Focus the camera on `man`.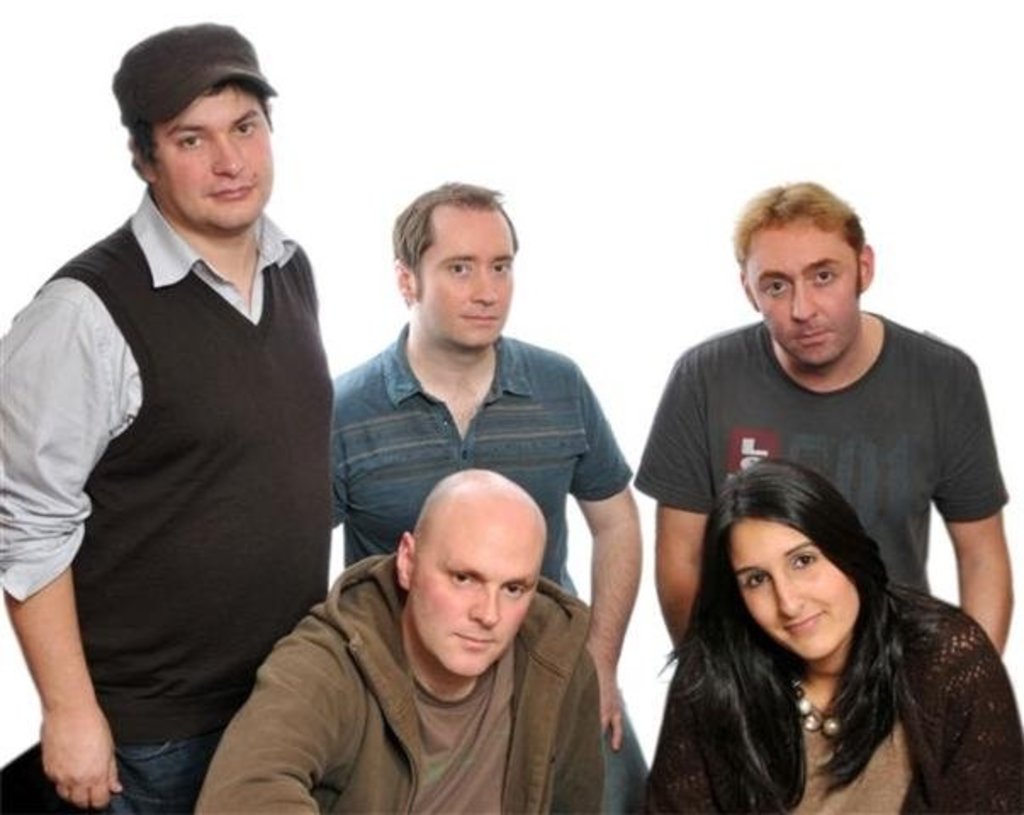
Focus region: left=0, top=22, right=336, bottom=813.
